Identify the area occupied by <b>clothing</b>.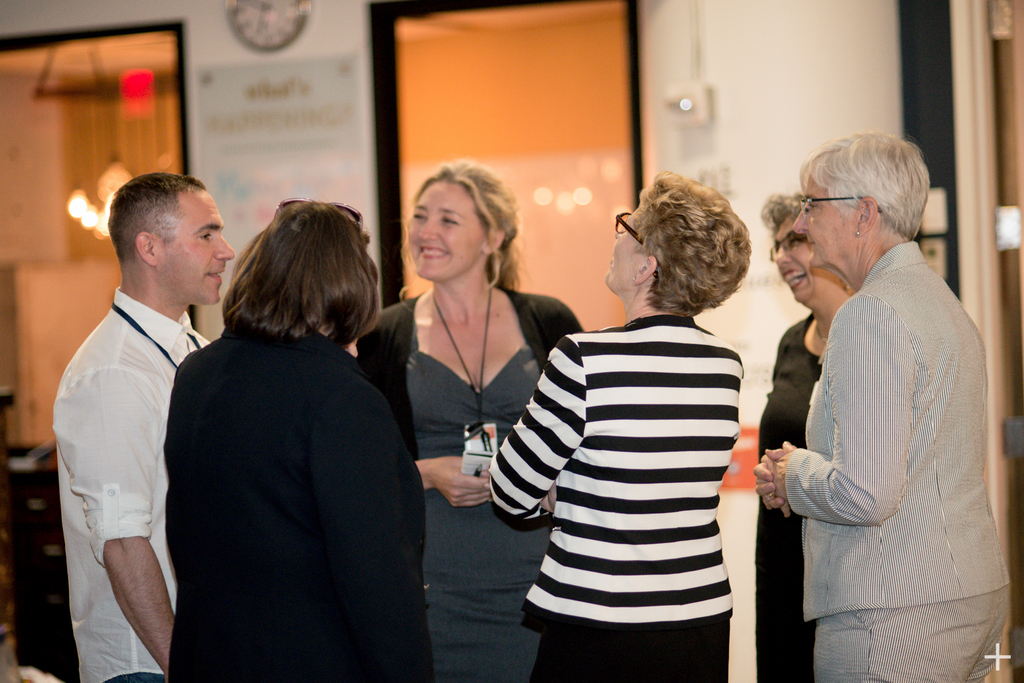
Area: <box>751,310,824,681</box>.
